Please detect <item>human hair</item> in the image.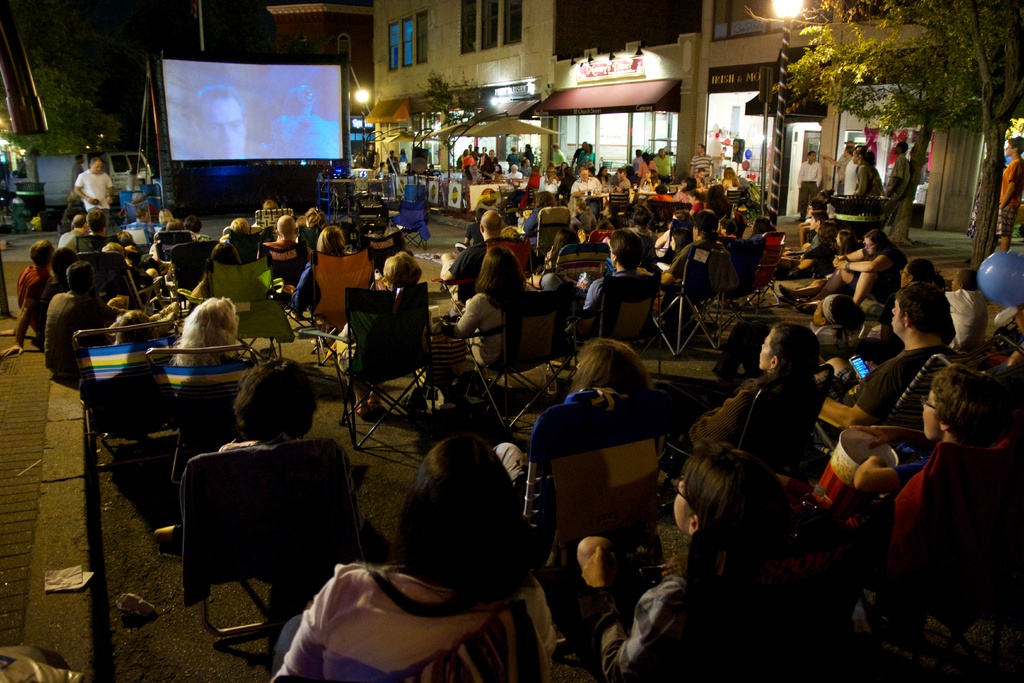
(810, 195, 828, 210).
